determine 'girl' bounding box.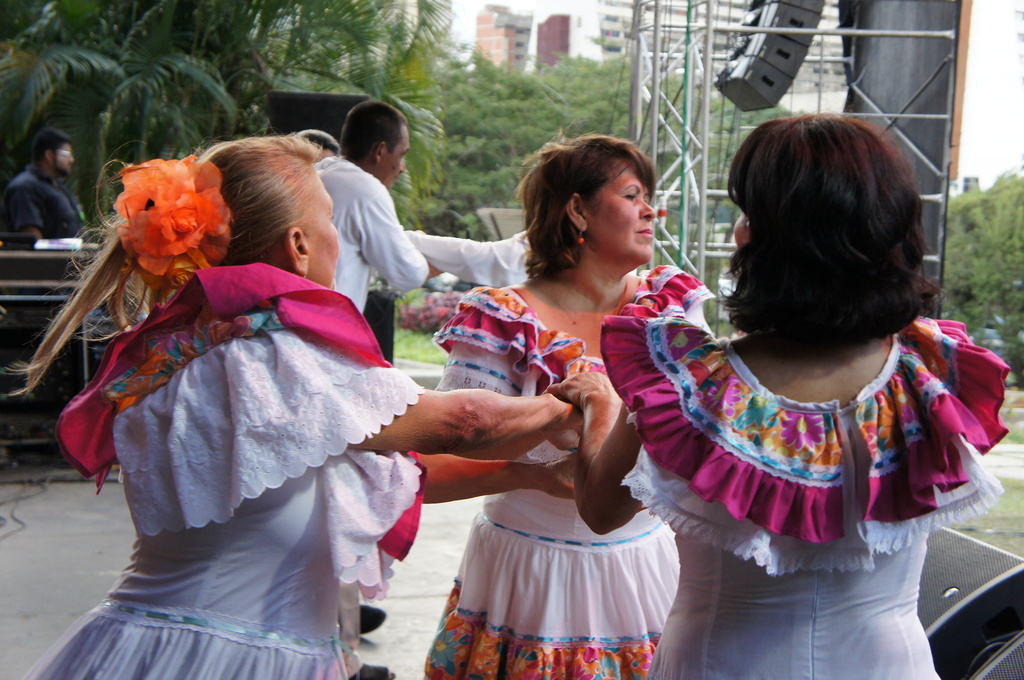
Determined: <region>428, 133, 719, 678</region>.
